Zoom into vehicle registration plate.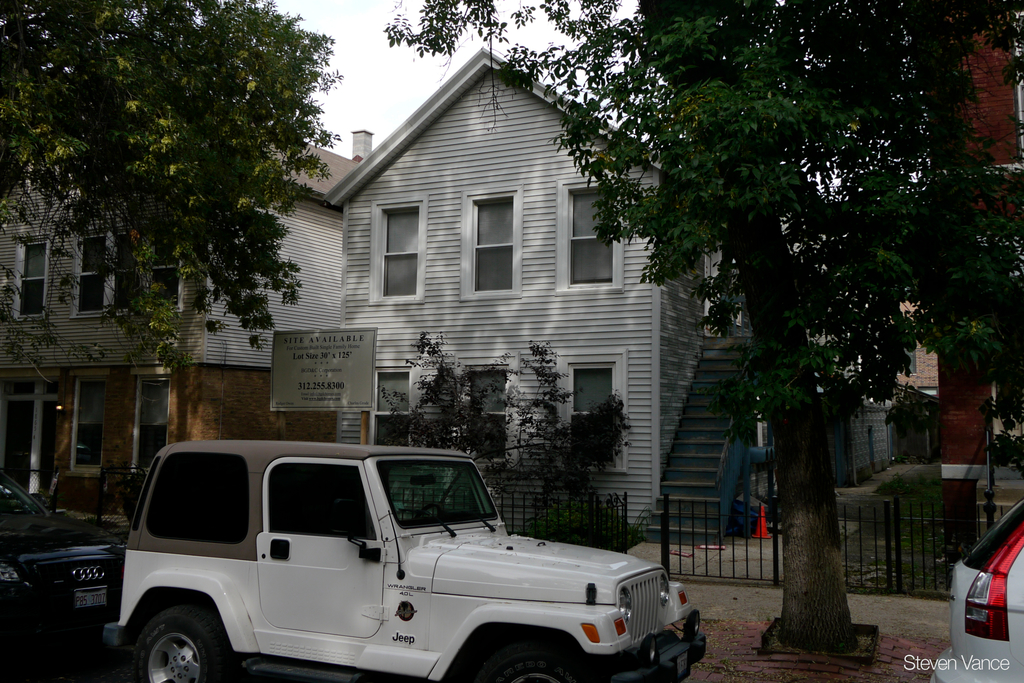
Zoom target: <box>75,585,109,610</box>.
